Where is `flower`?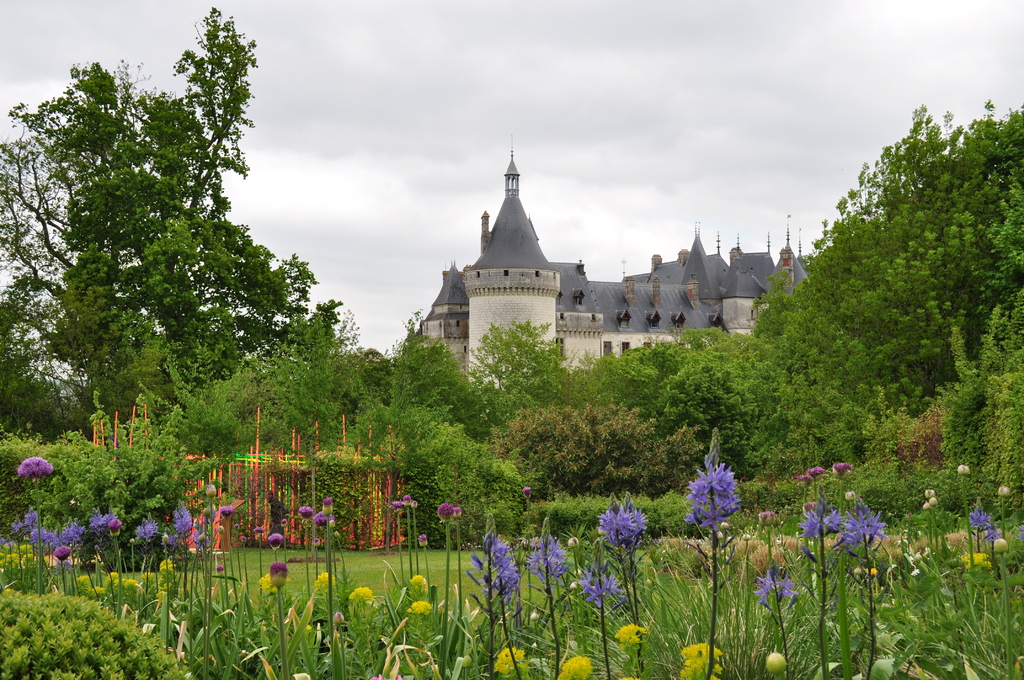
Rect(576, 569, 620, 608).
